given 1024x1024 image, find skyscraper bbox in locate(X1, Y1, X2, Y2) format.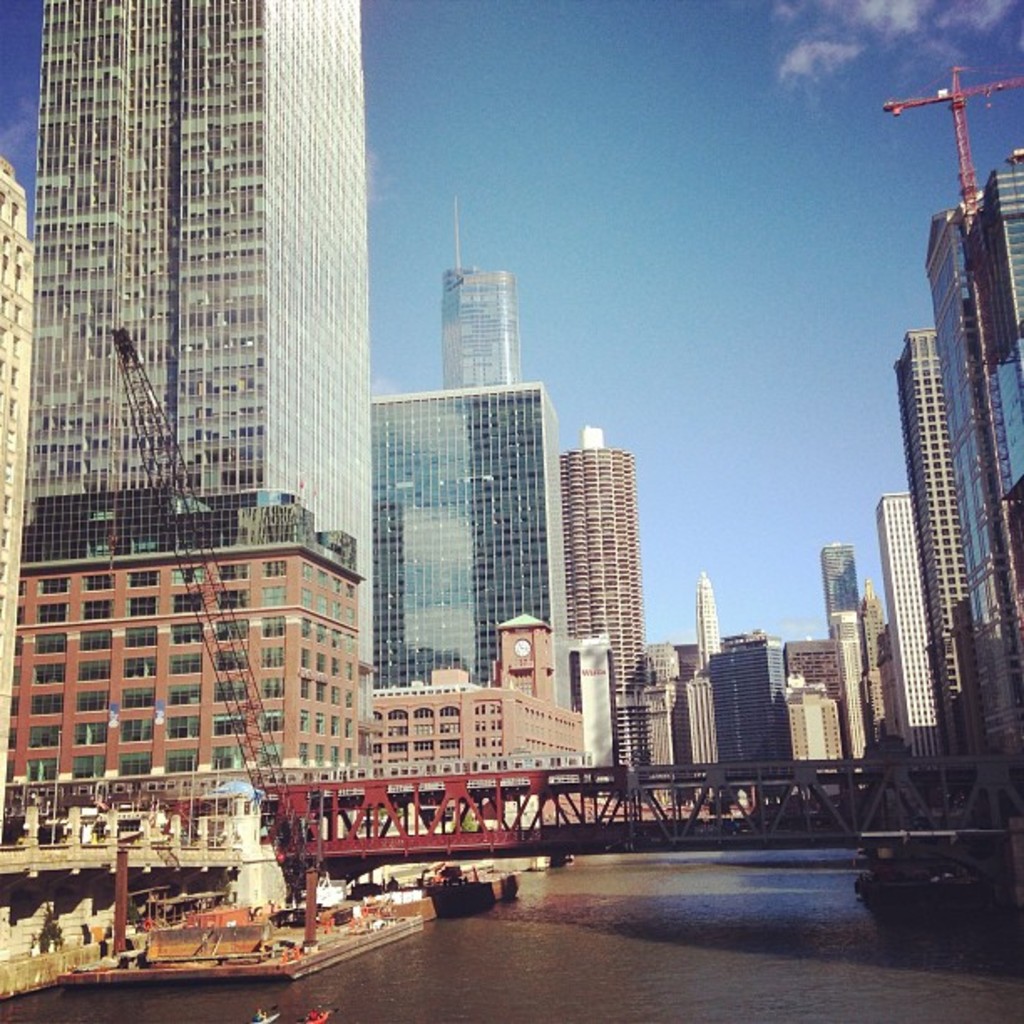
locate(0, 154, 33, 796).
